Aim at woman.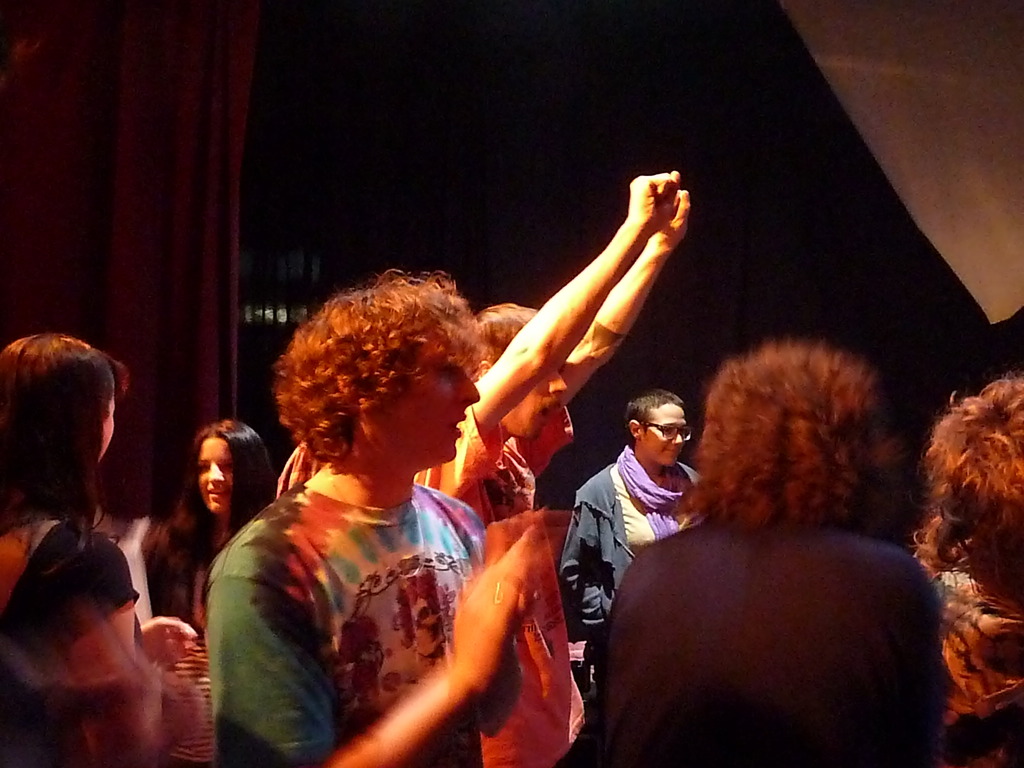
Aimed at {"left": 141, "top": 421, "right": 285, "bottom": 648}.
